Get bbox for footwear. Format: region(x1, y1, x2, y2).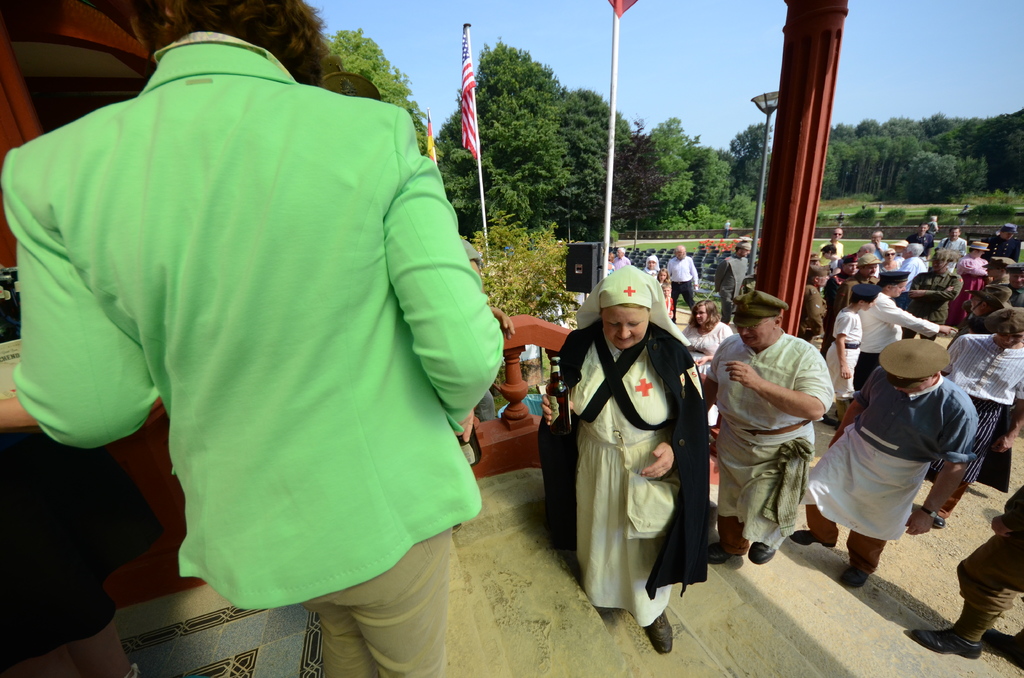
region(911, 624, 986, 657).
